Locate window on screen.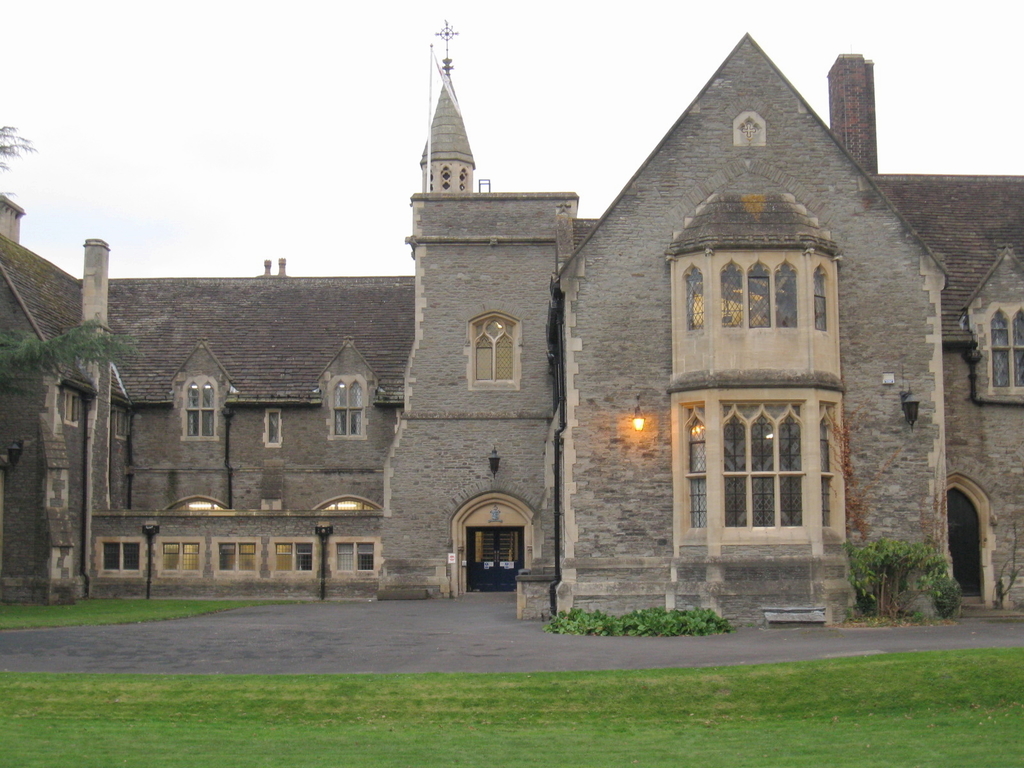
On screen at {"left": 684, "top": 410, "right": 710, "bottom": 536}.
